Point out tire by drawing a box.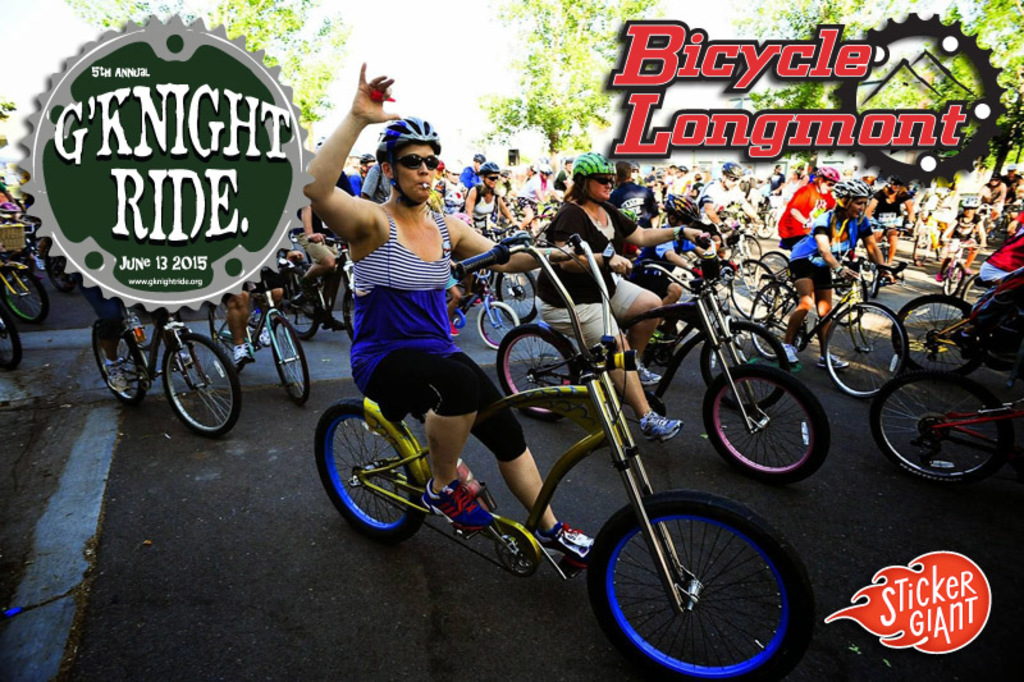
l=942, t=266, r=972, b=298.
